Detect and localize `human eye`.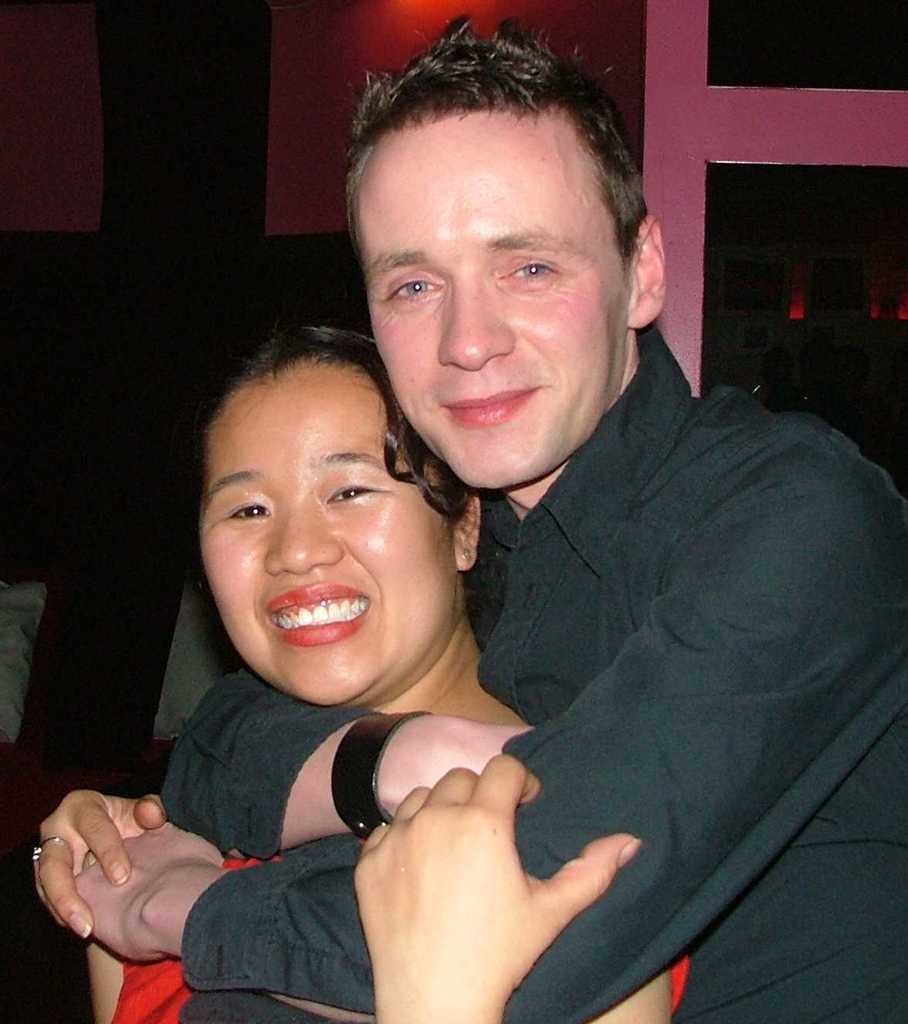
Localized at 385/267/443/302.
